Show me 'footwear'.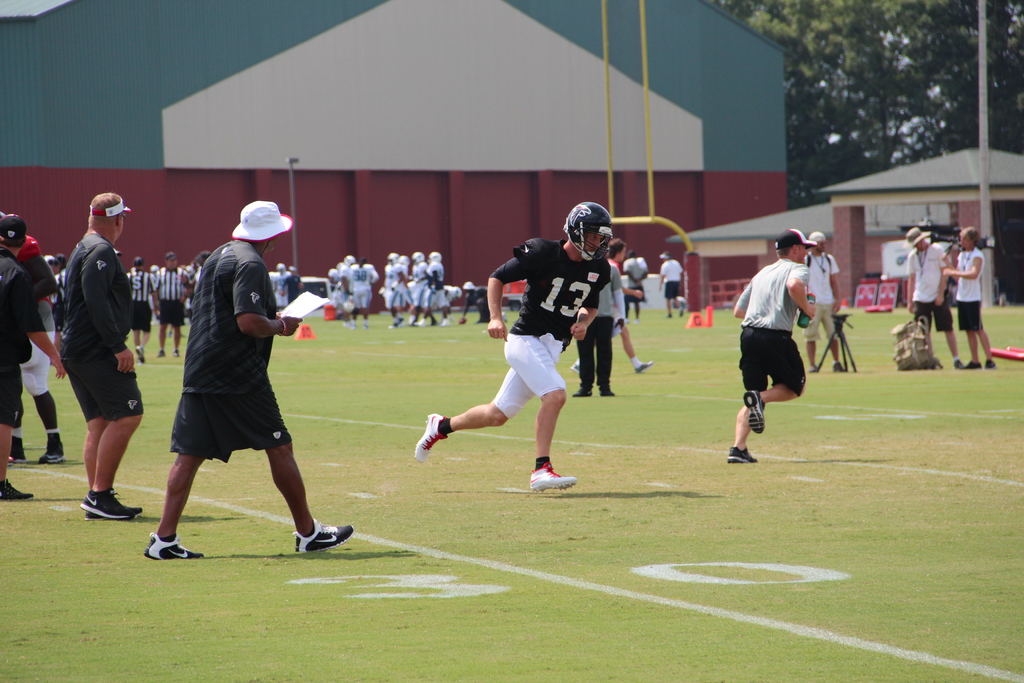
'footwear' is here: 601,384,614,396.
